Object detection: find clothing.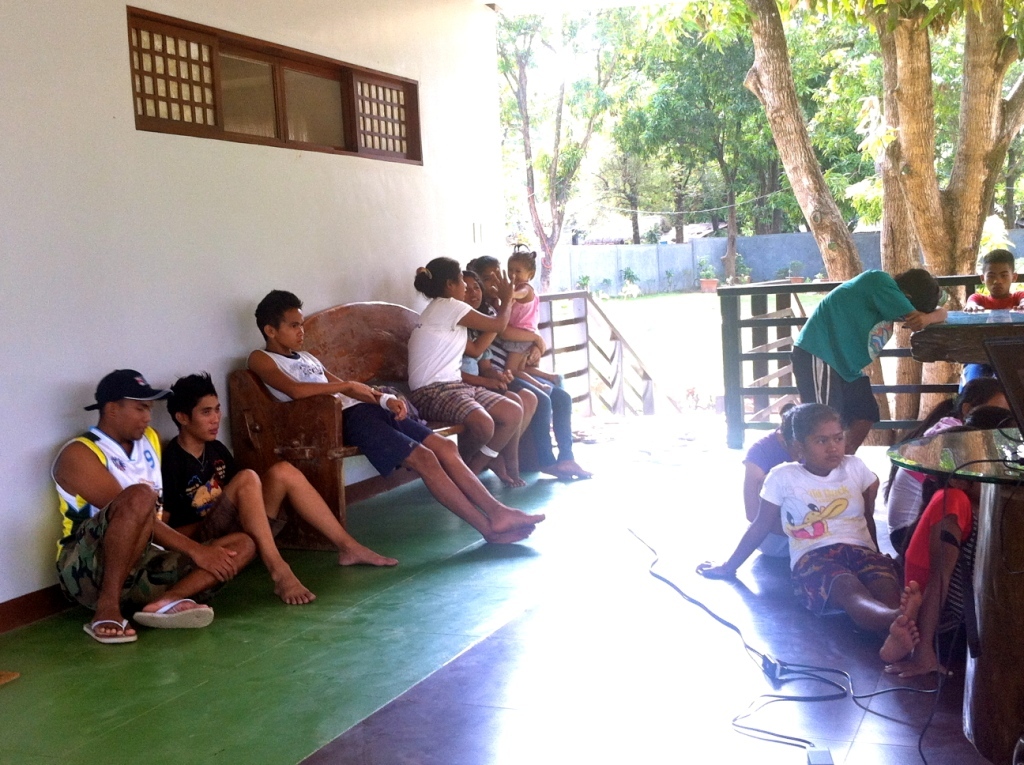
{"left": 807, "top": 267, "right": 942, "bottom": 431}.
